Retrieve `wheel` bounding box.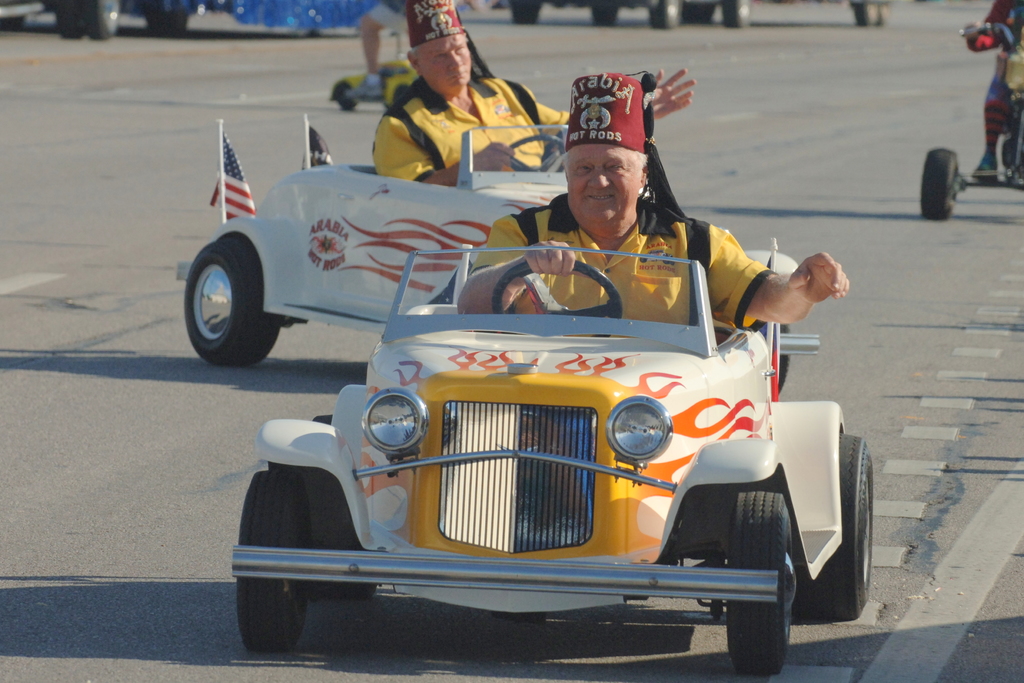
Bounding box: x1=684 y1=0 x2=717 y2=19.
